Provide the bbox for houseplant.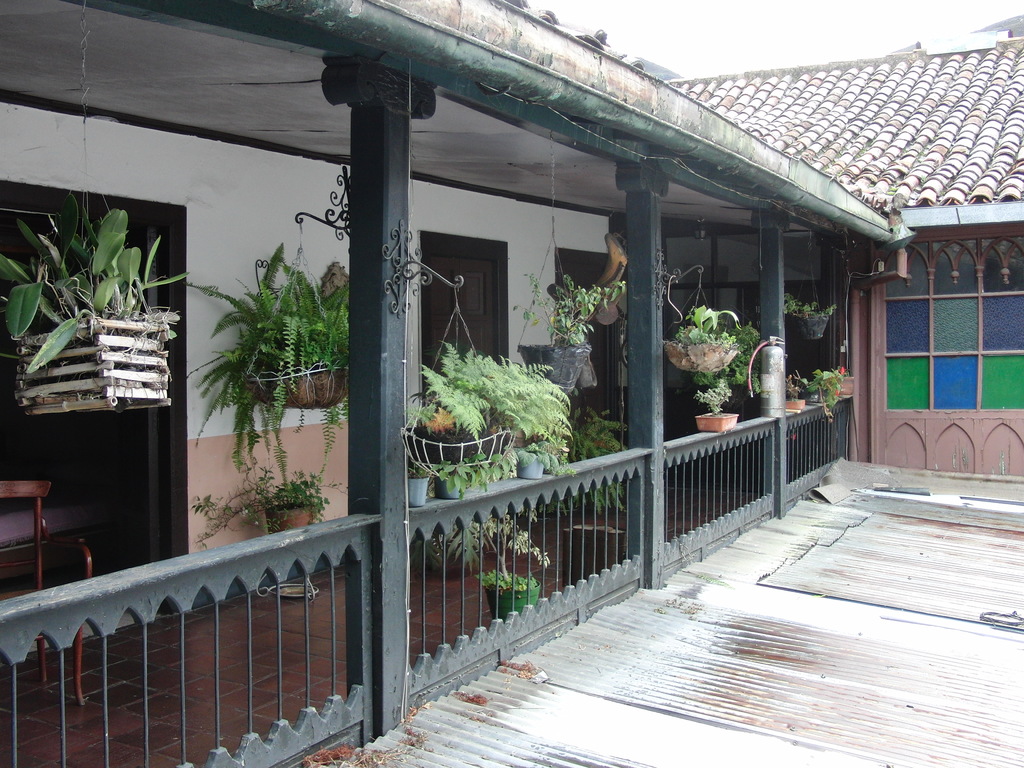
{"left": 0, "top": 188, "right": 191, "bottom": 420}.
